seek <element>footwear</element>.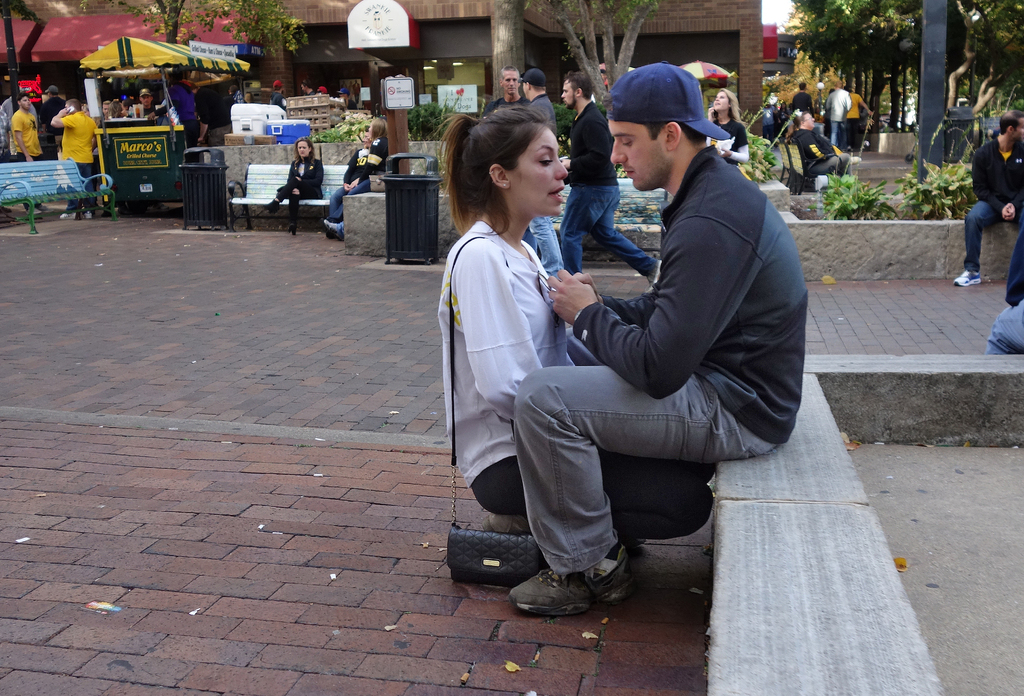
952:271:982:287.
